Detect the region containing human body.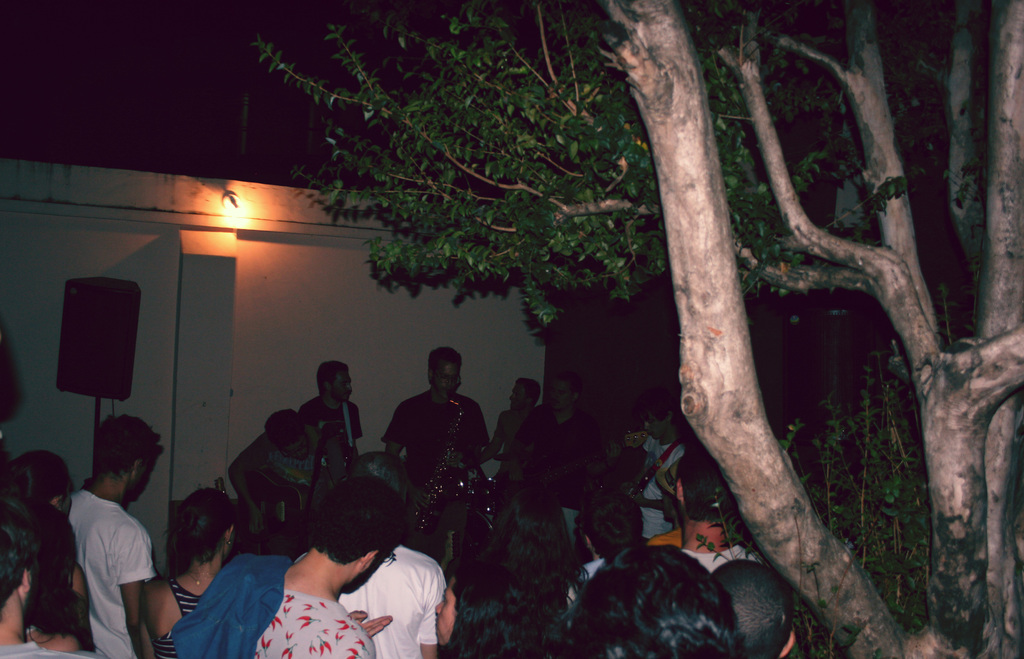
box(250, 559, 377, 658).
